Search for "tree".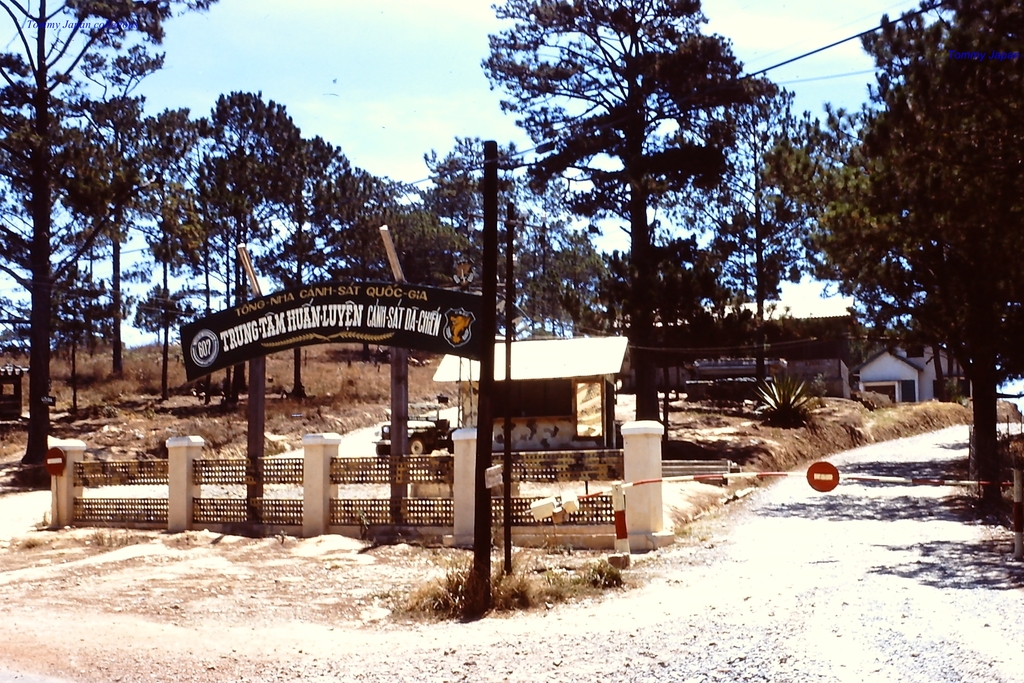
Found at 190/92/304/396.
